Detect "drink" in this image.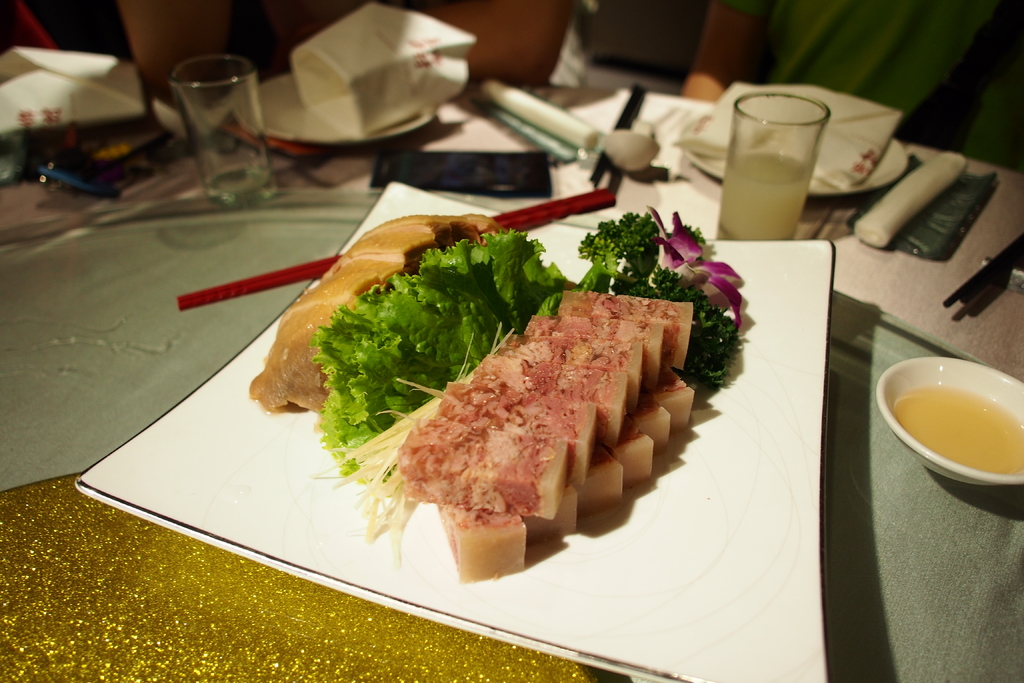
Detection: bbox=(715, 156, 812, 245).
